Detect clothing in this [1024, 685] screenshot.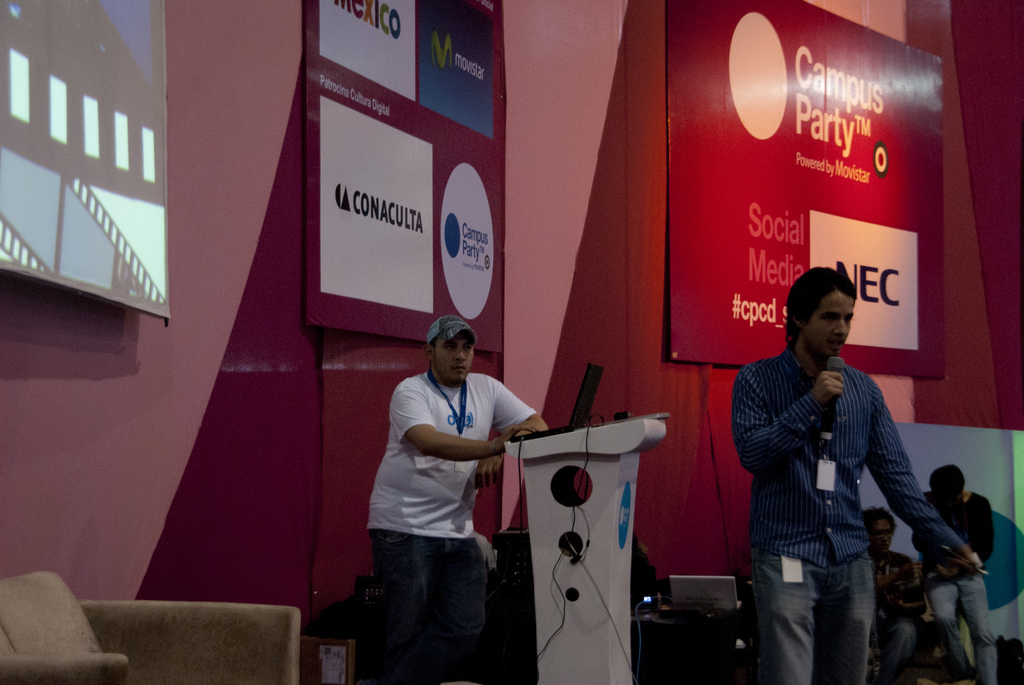
Detection: {"x1": 366, "y1": 370, "x2": 540, "y2": 684}.
